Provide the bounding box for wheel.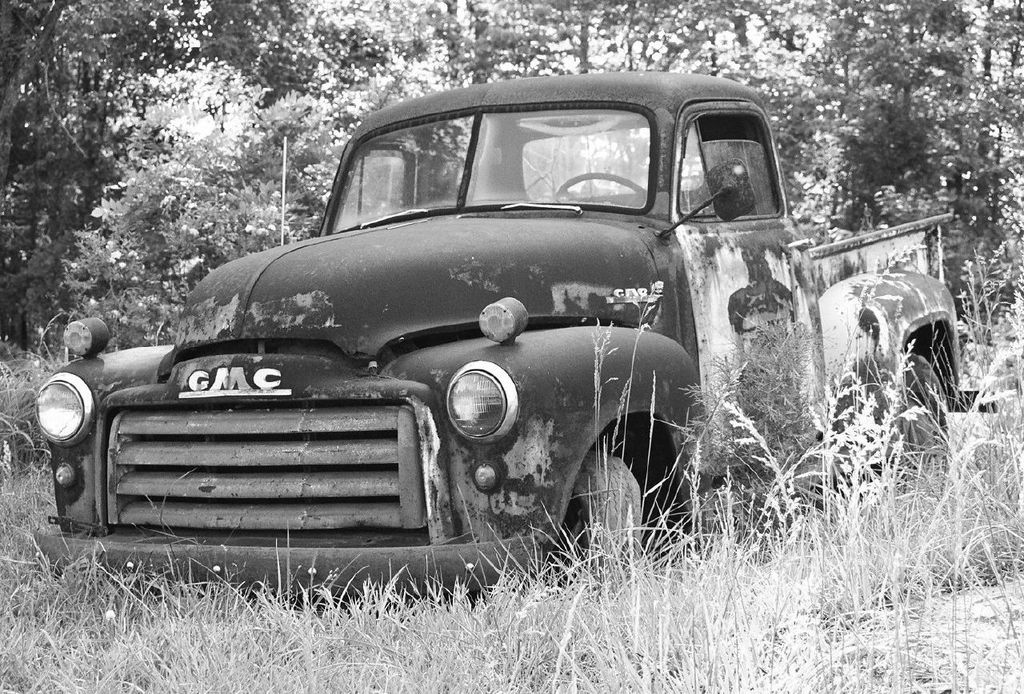
[x1=546, y1=173, x2=649, y2=199].
